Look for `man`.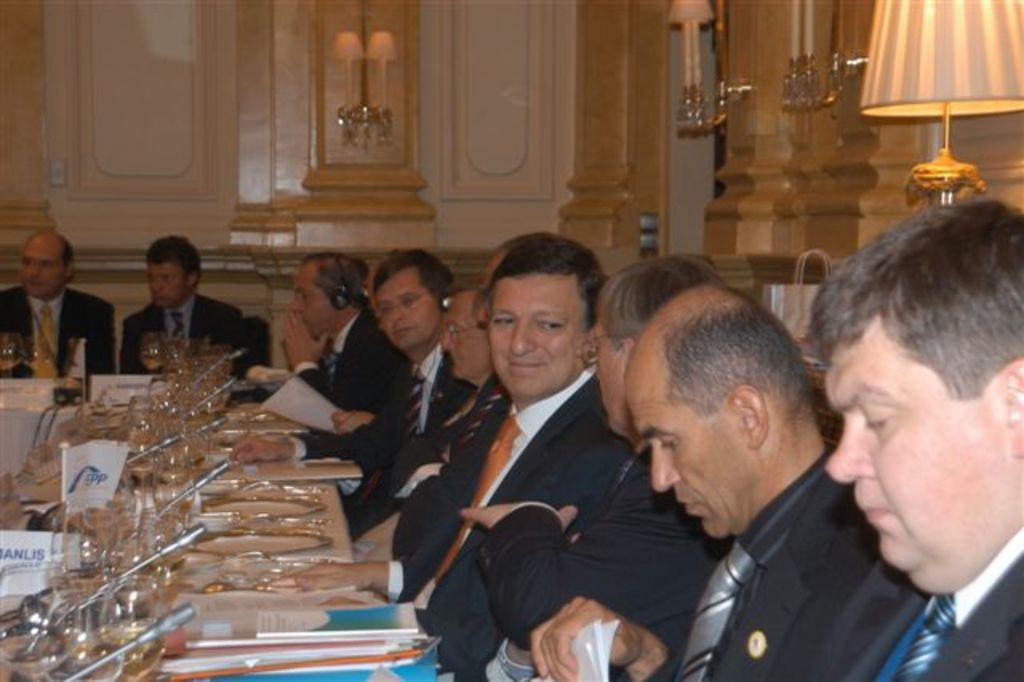
Found: 806, 197, 1022, 680.
